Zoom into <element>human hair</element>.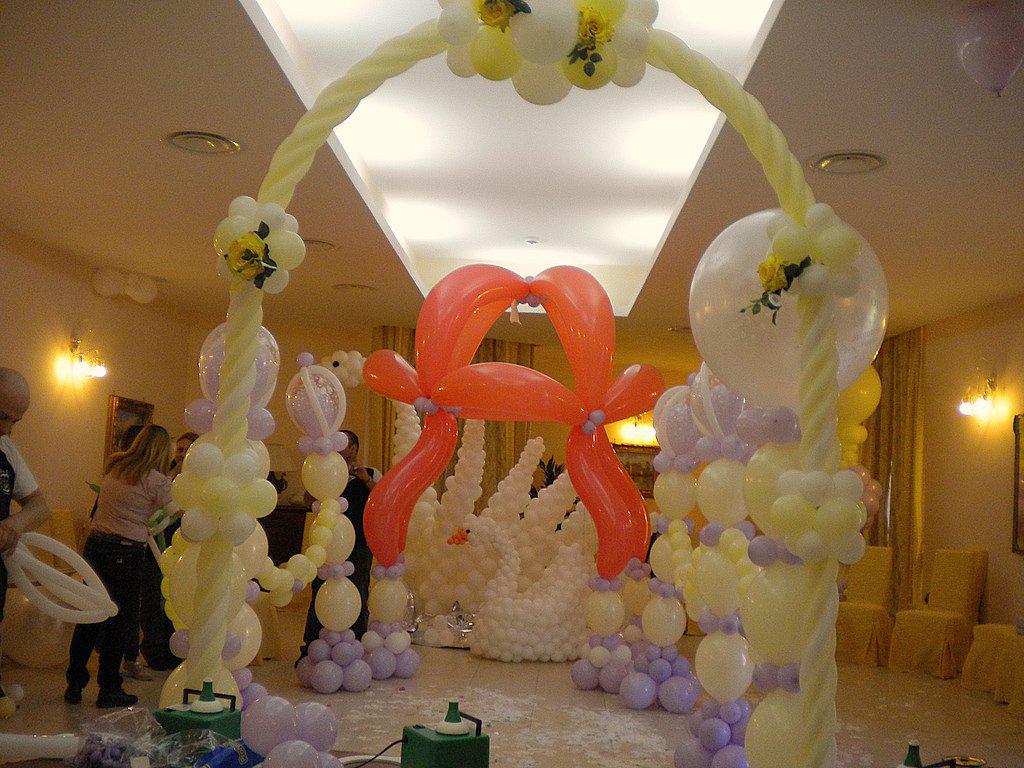
Zoom target: [122,422,145,453].
